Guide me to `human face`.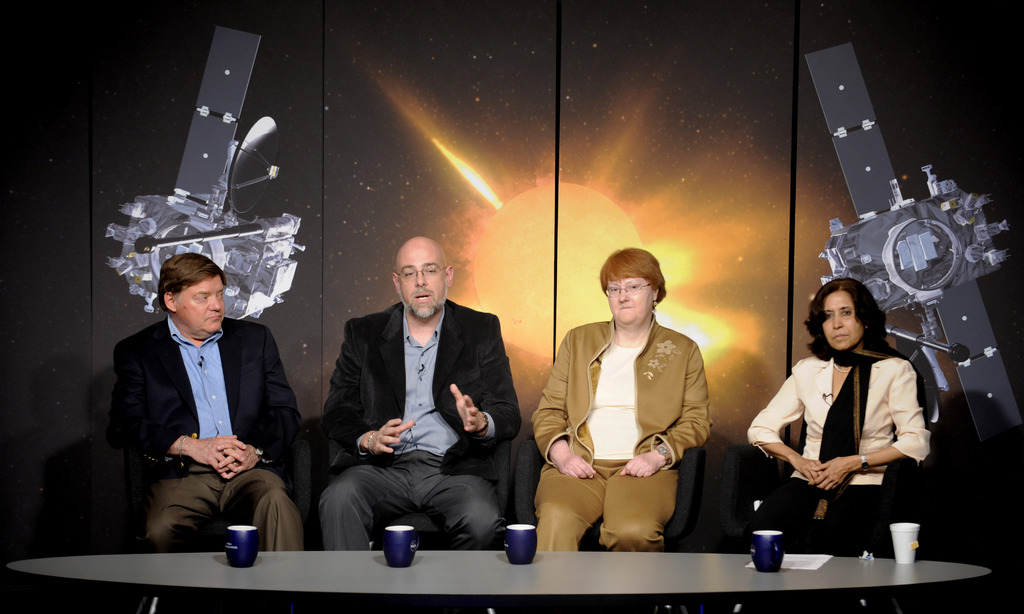
Guidance: <box>176,274,227,332</box>.
